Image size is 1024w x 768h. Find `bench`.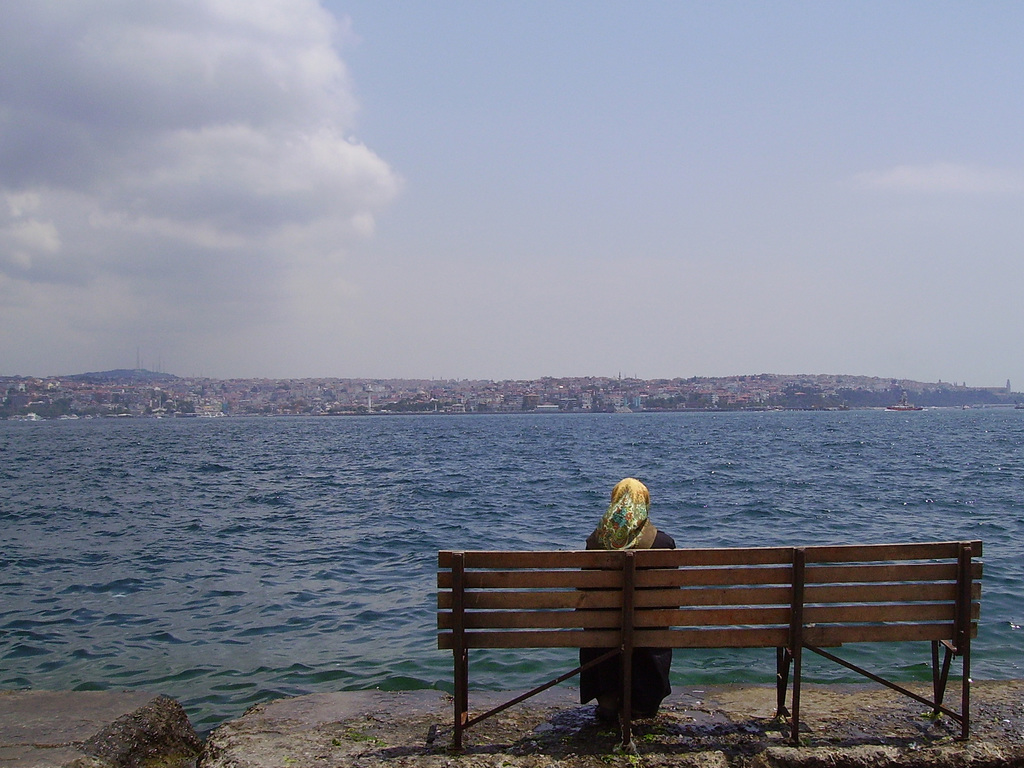
BBox(409, 543, 1011, 748).
